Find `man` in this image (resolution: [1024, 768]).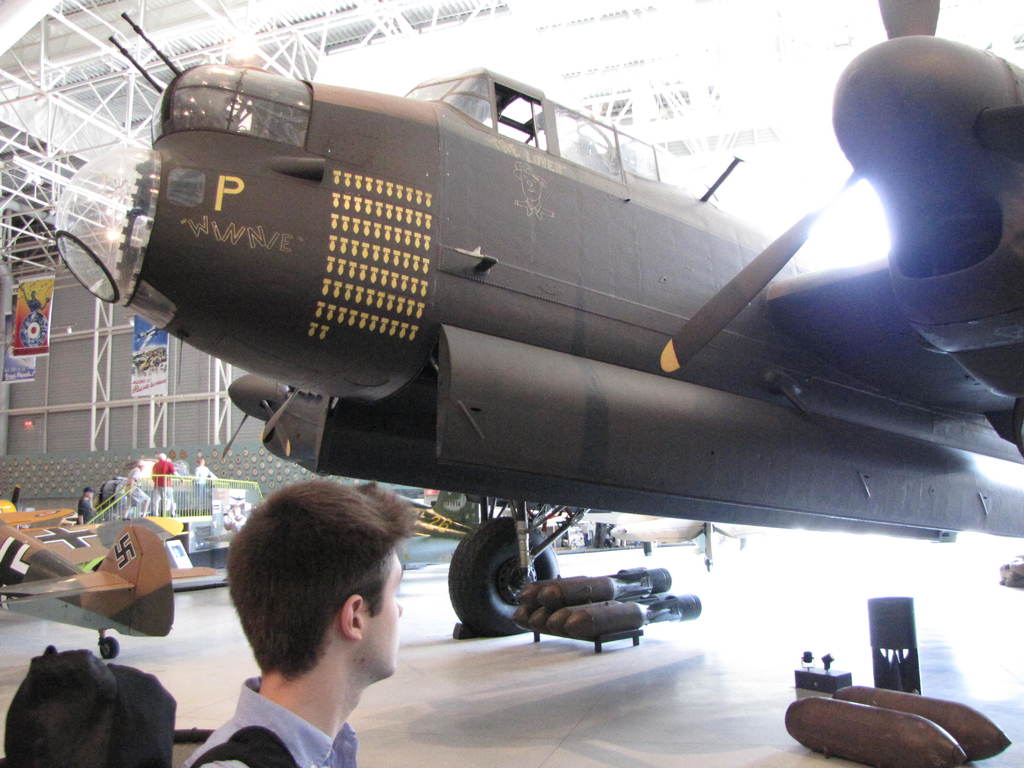
crop(128, 461, 152, 516).
